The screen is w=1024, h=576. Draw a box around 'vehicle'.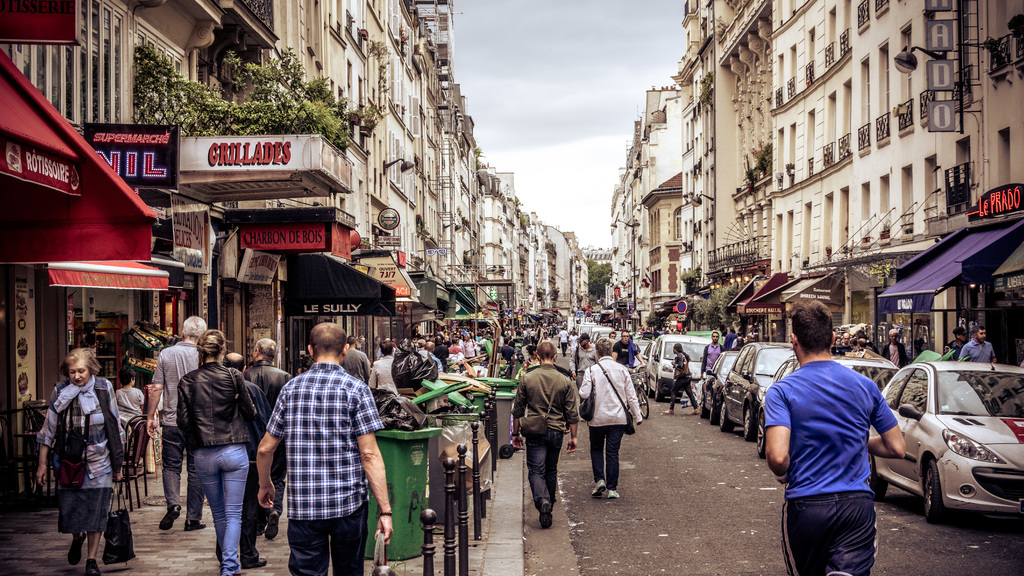
BBox(749, 356, 900, 451).
